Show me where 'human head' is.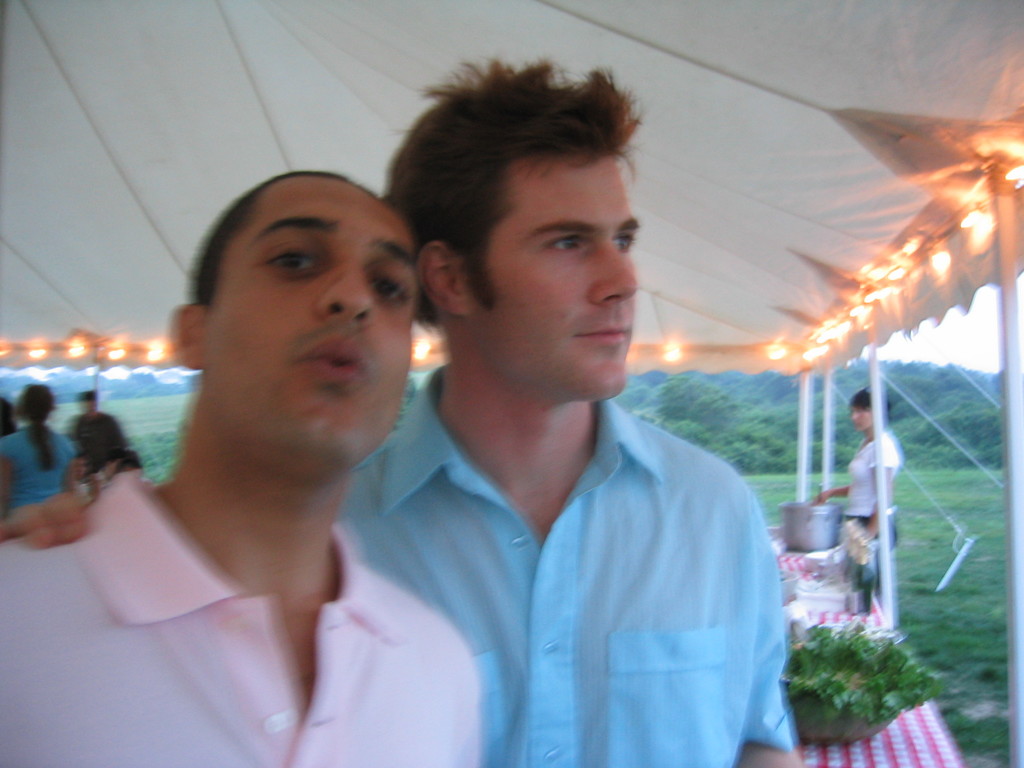
'human head' is at (x1=79, y1=389, x2=97, y2=417).
